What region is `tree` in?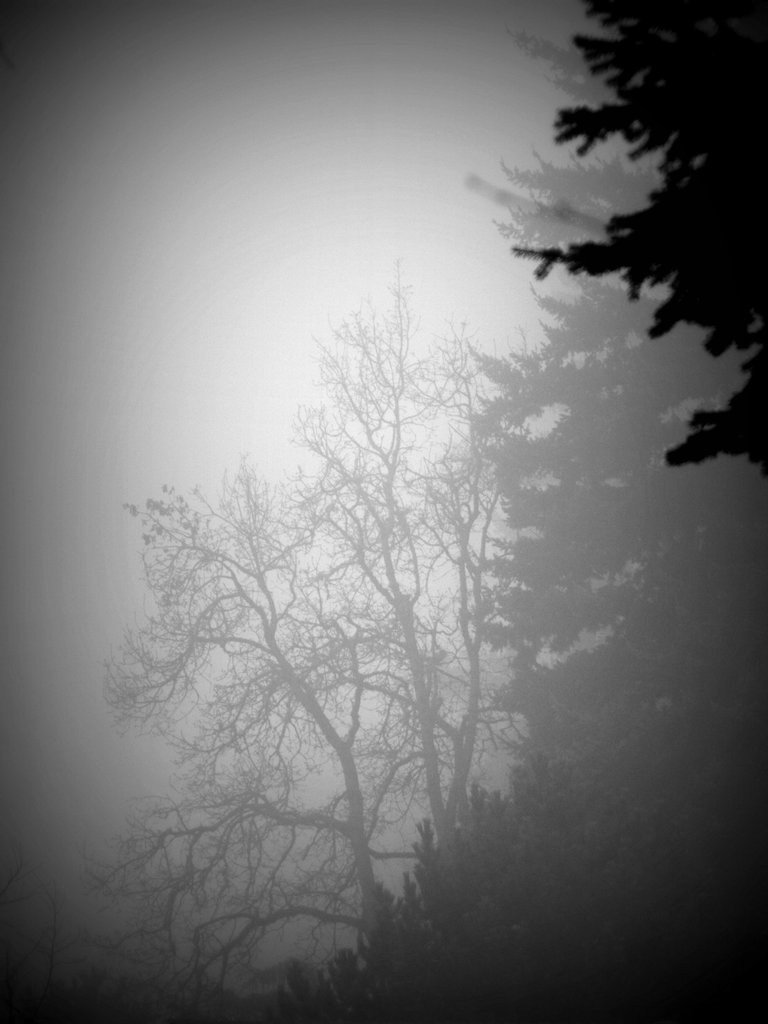
[502, 0, 767, 468].
